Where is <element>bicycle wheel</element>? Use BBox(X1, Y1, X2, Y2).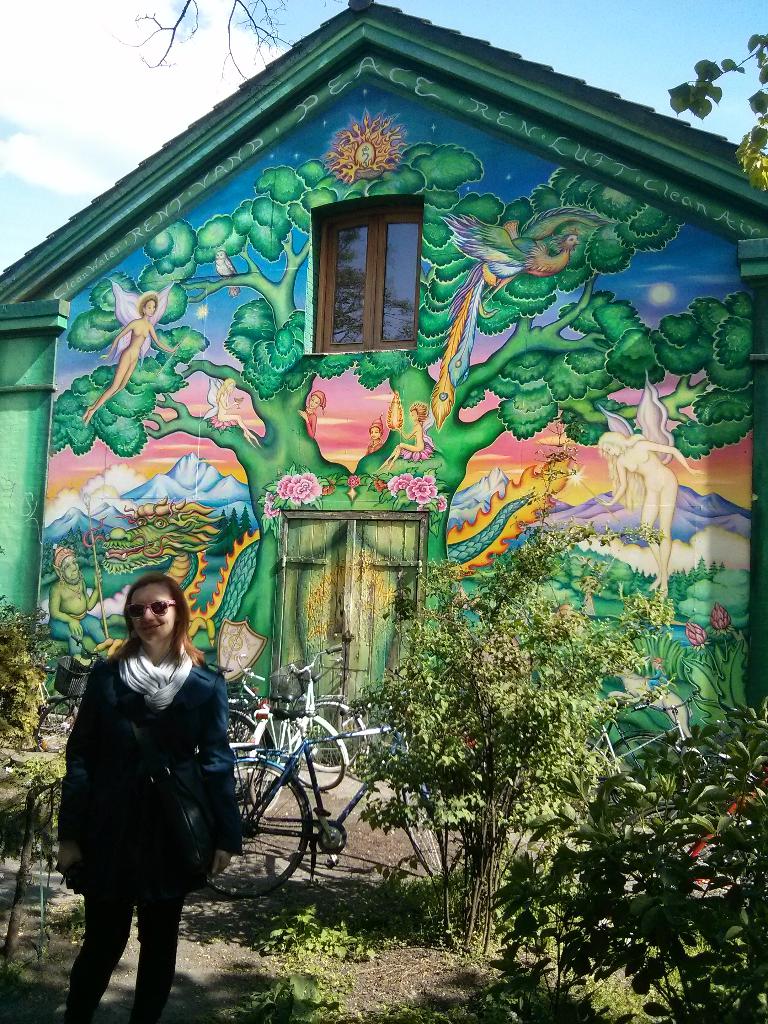
BBox(298, 707, 366, 777).
